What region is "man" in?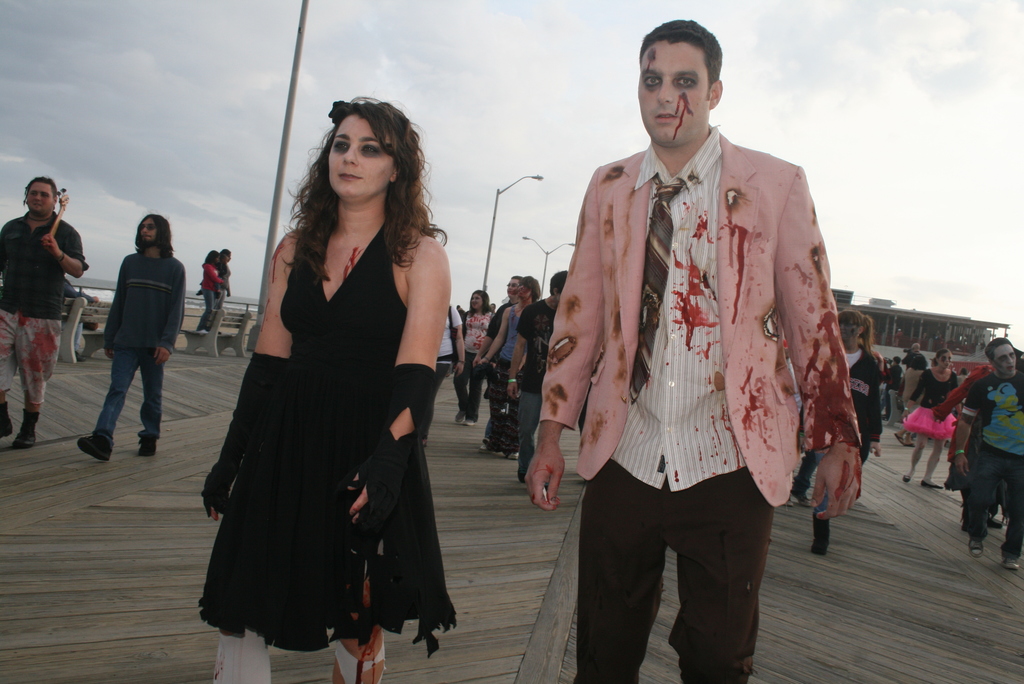
bbox(953, 336, 1023, 573).
